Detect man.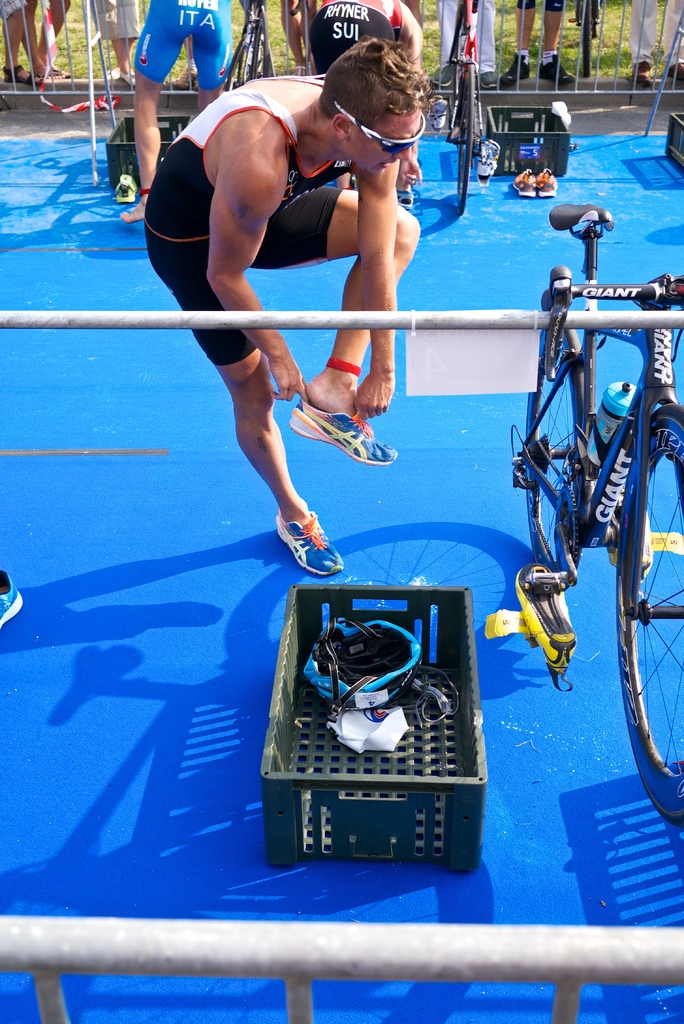
Detected at Rect(118, 0, 234, 225).
